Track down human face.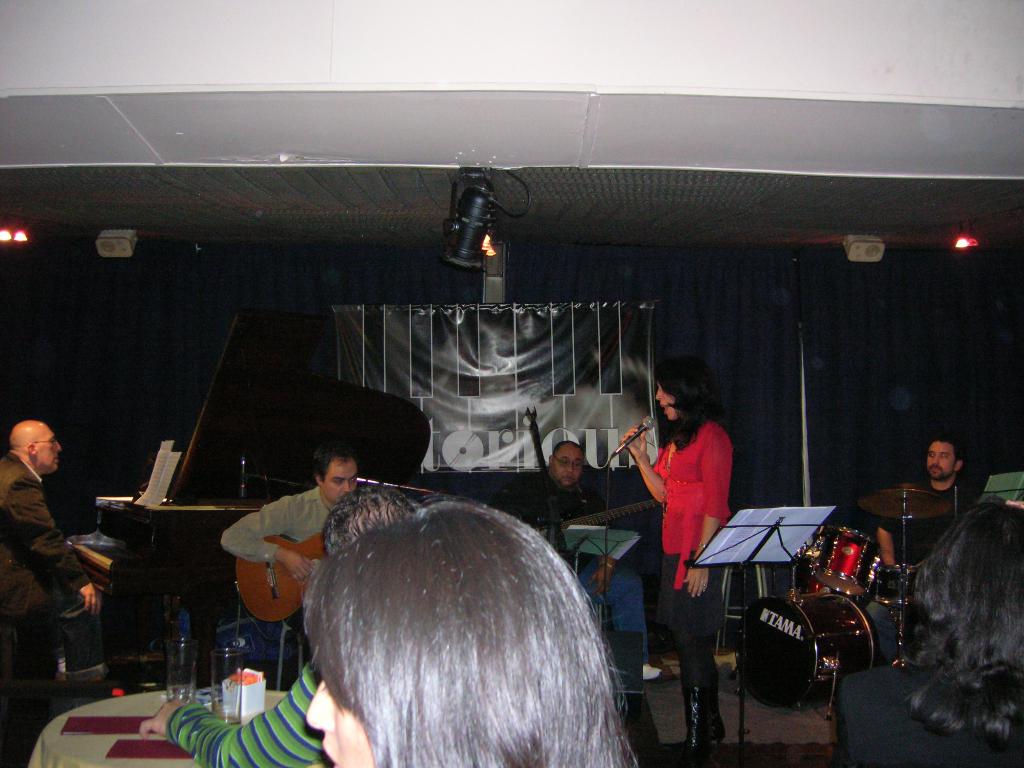
Tracked to x1=324, y1=458, x2=358, y2=505.
